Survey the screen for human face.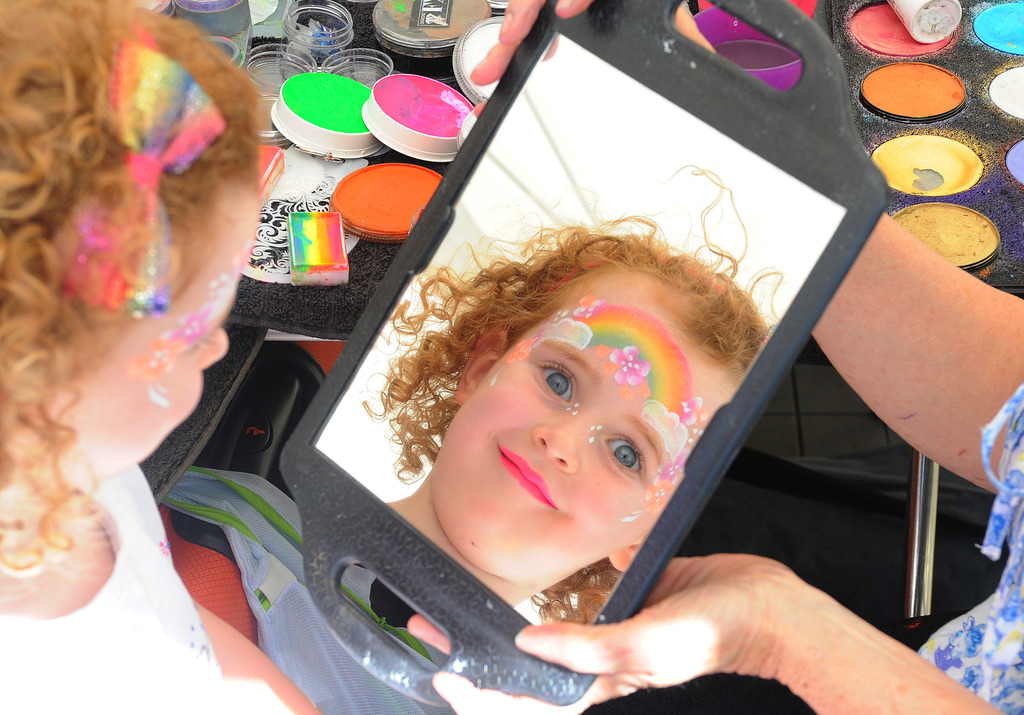
Survey found: Rect(64, 185, 257, 478).
